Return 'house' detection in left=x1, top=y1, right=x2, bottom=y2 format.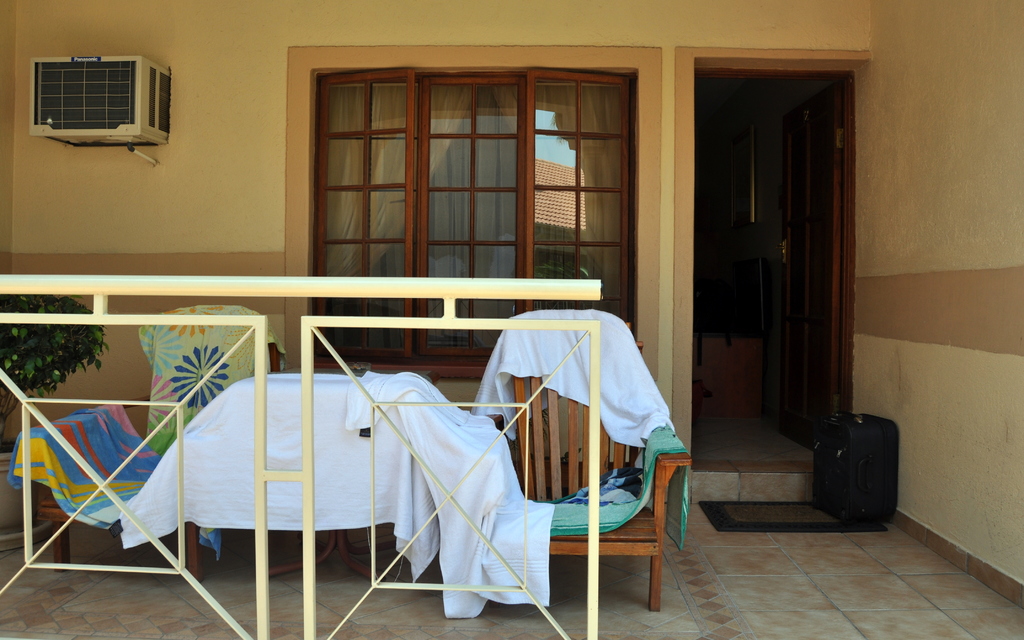
left=0, top=3, right=1023, bottom=637.
